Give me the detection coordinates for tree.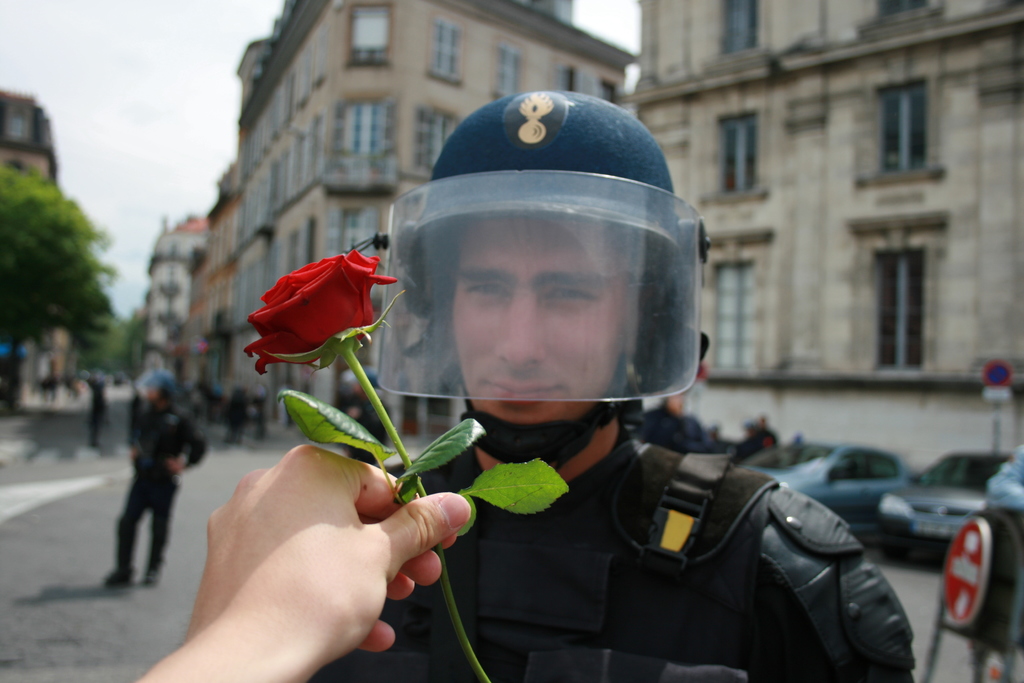
pyautogui.locateOnScreen(1, 165, 121, 414).
